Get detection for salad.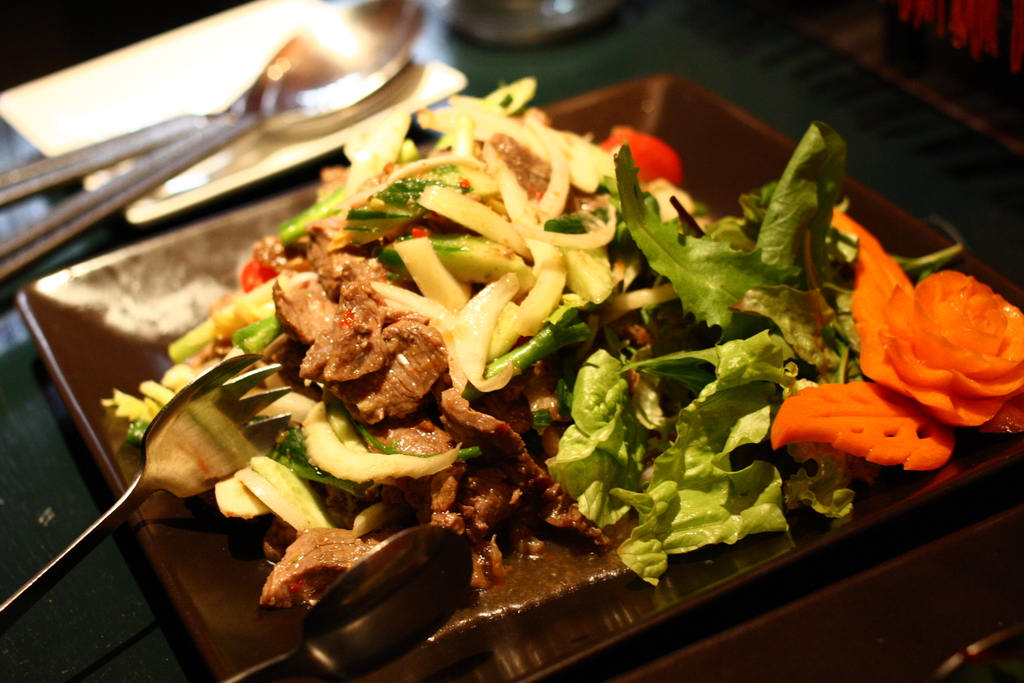
Detection: BBox(97, 64, 1023, 648).
